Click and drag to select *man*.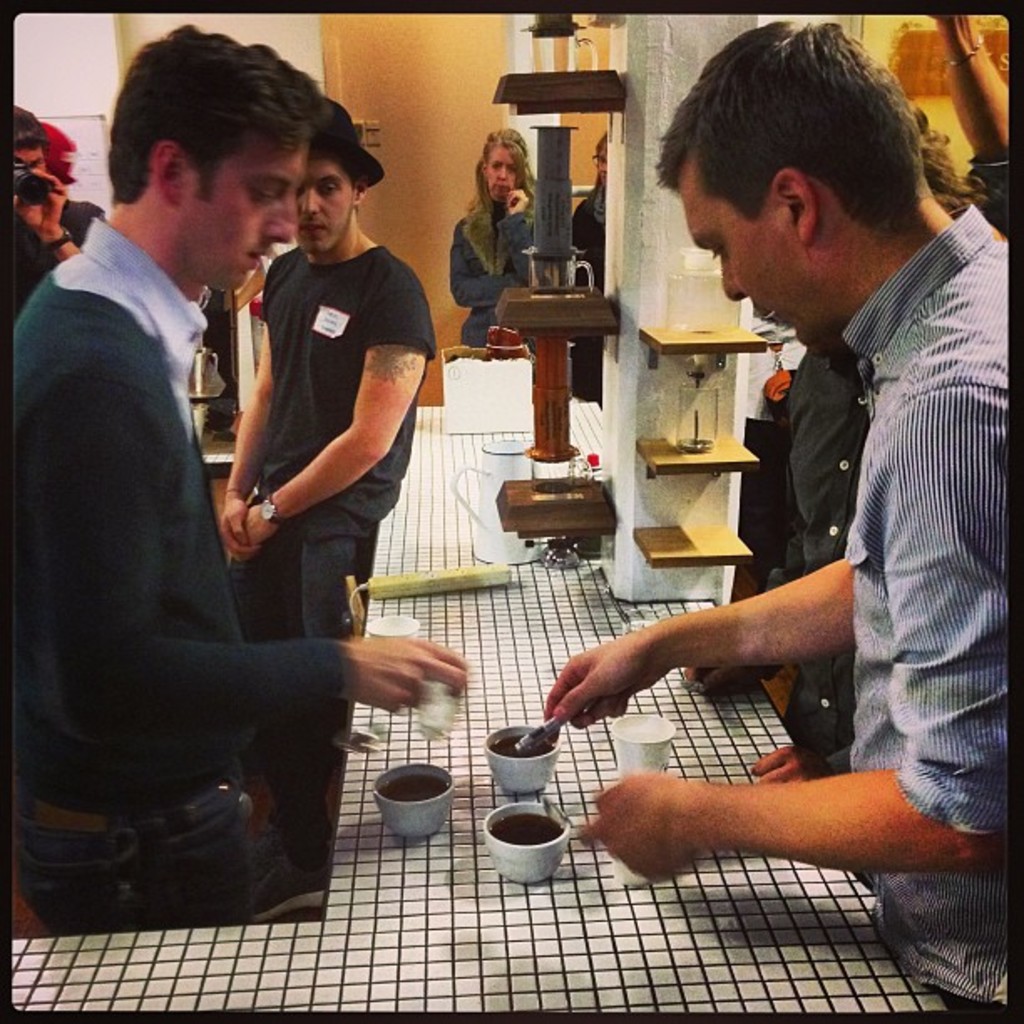
Selection: 8 18 468 927.
